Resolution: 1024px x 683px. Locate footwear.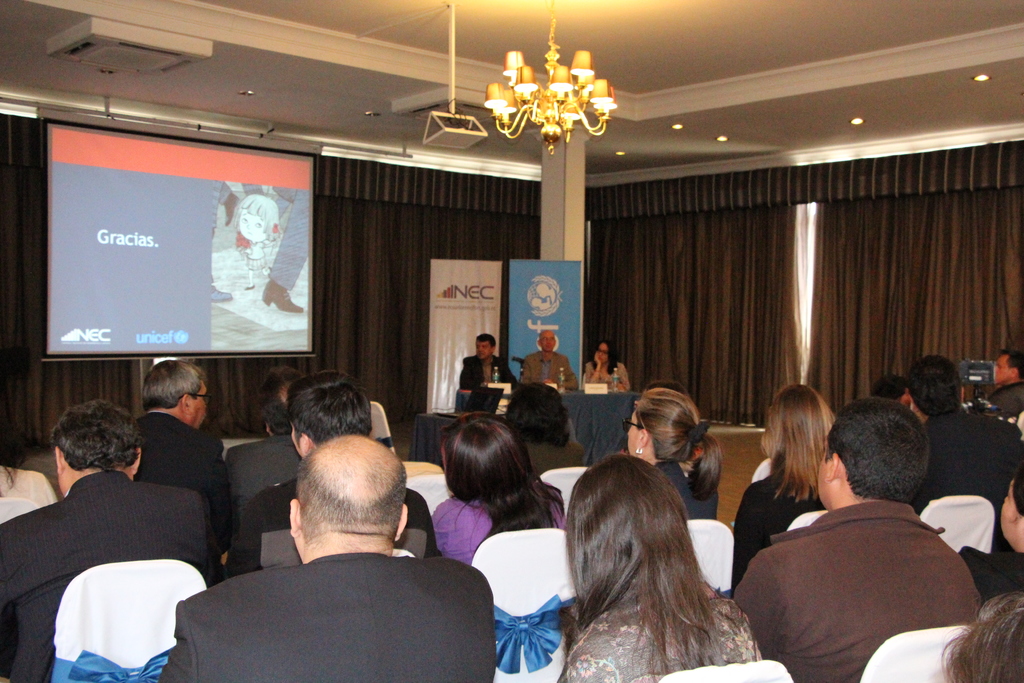
rect(211, 289, 234, 300).
